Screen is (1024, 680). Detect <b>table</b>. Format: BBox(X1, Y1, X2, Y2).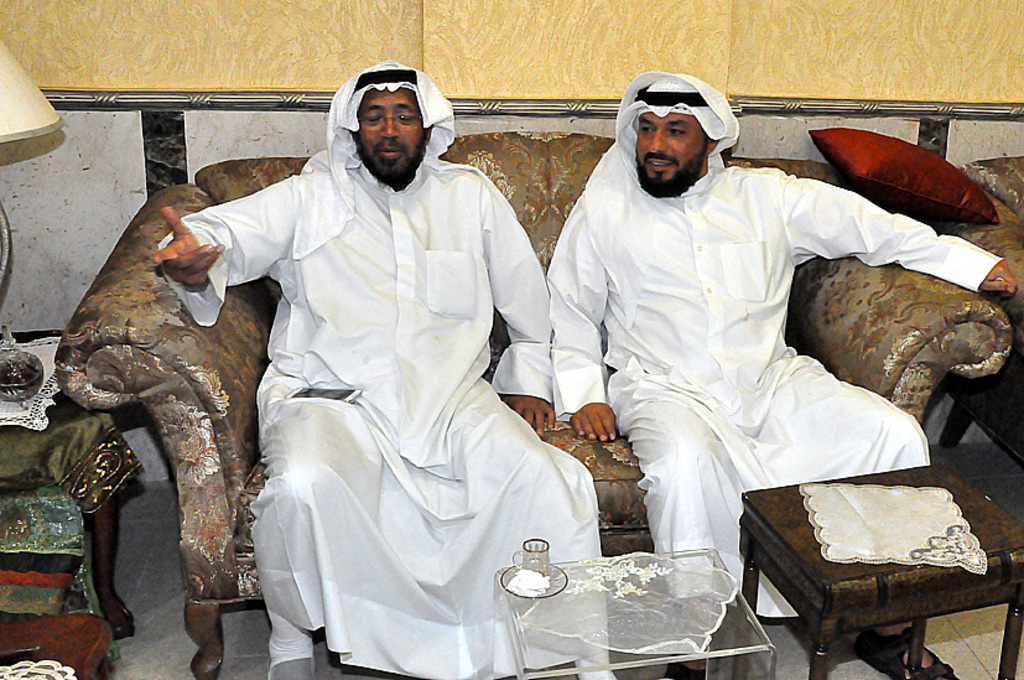
BBox(723, 469, 1014, 673).
